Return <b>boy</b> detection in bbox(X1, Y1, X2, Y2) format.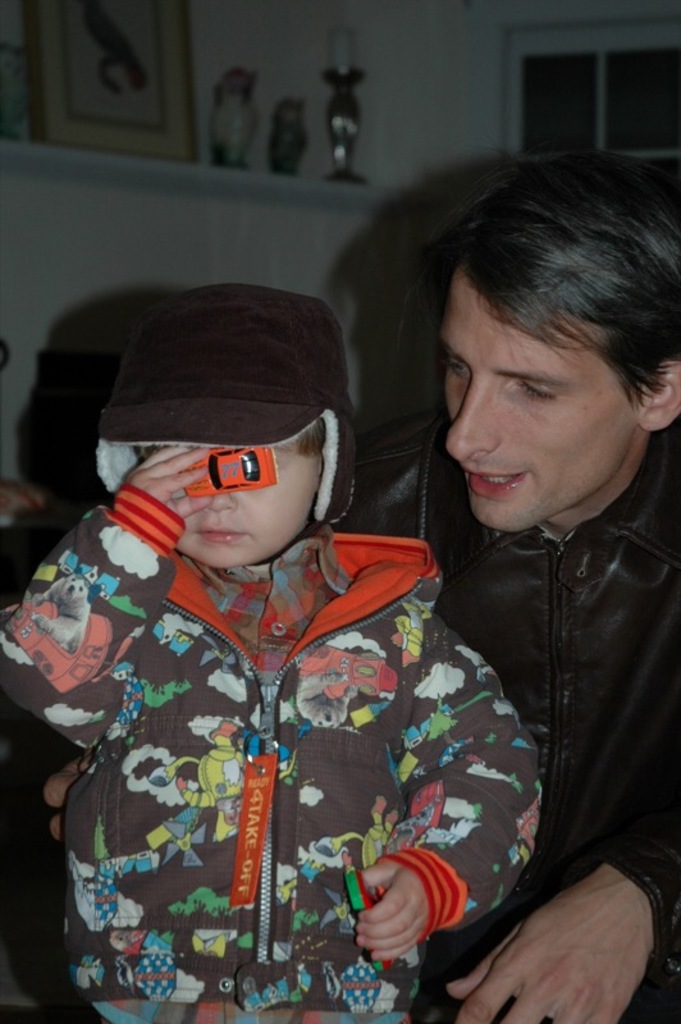
bbox(0, 293, 541, 1023).
